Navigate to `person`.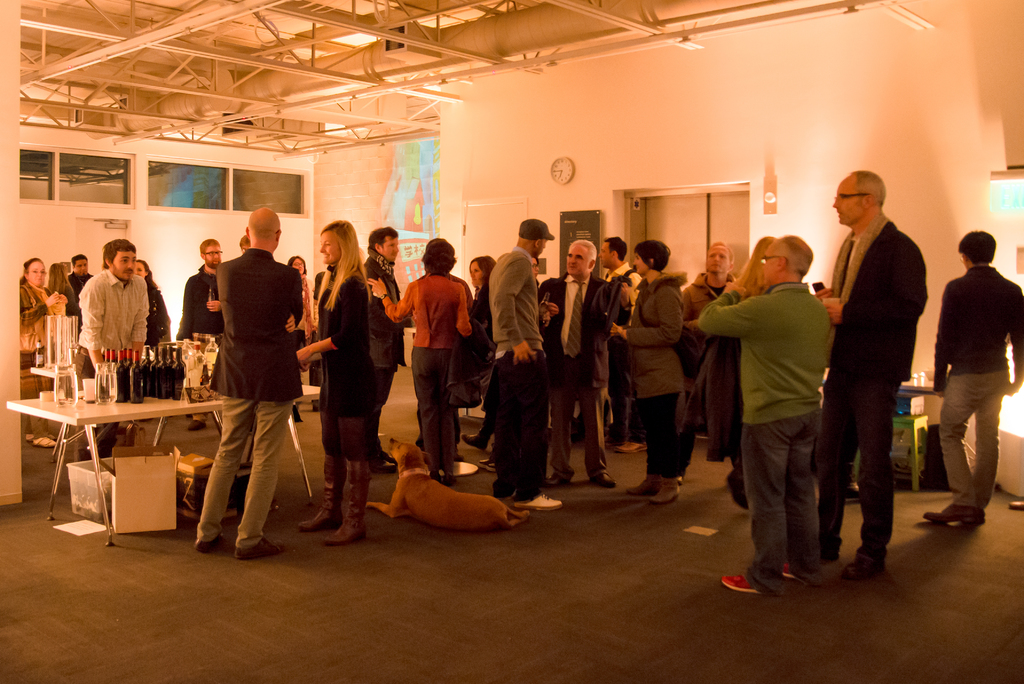
Navigation target: 459,252,500,381.
